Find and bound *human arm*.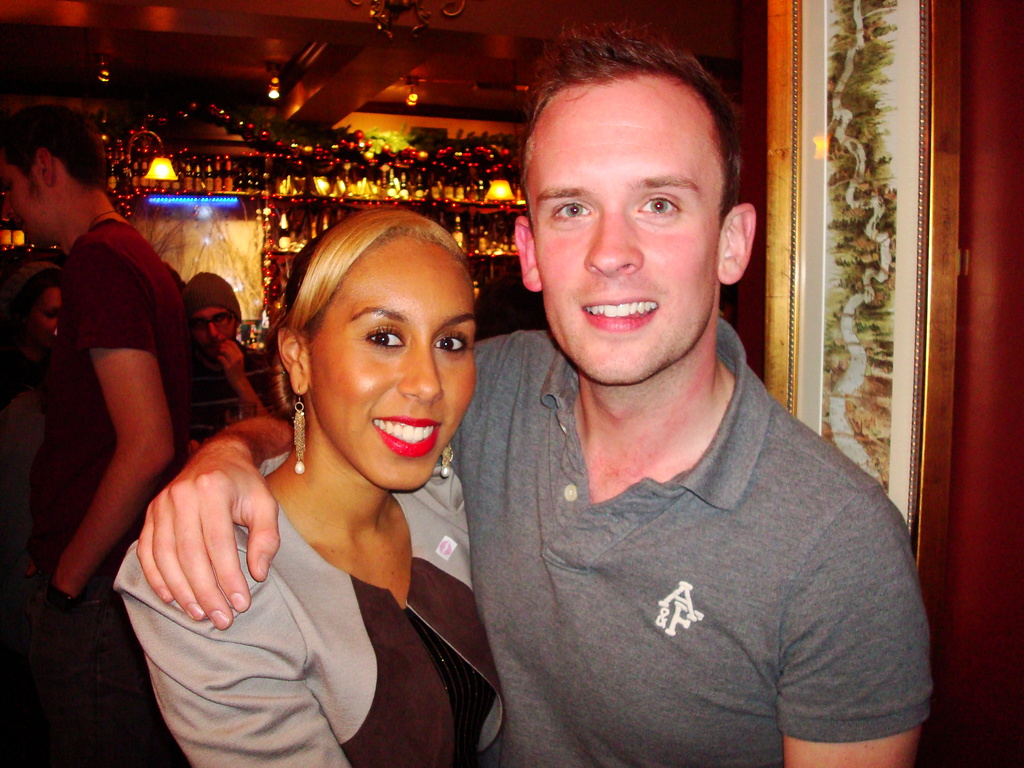
Bound: l=771, t=490, r=938, b=767.
